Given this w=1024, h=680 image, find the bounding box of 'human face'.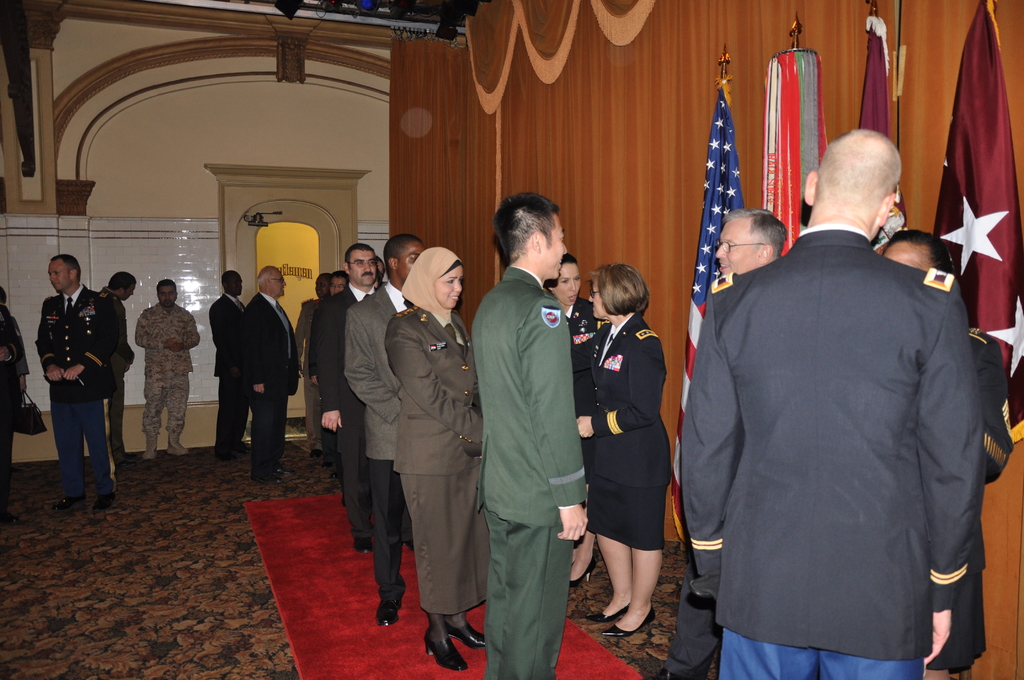
<region>541, 211, 568, 280</region>.
